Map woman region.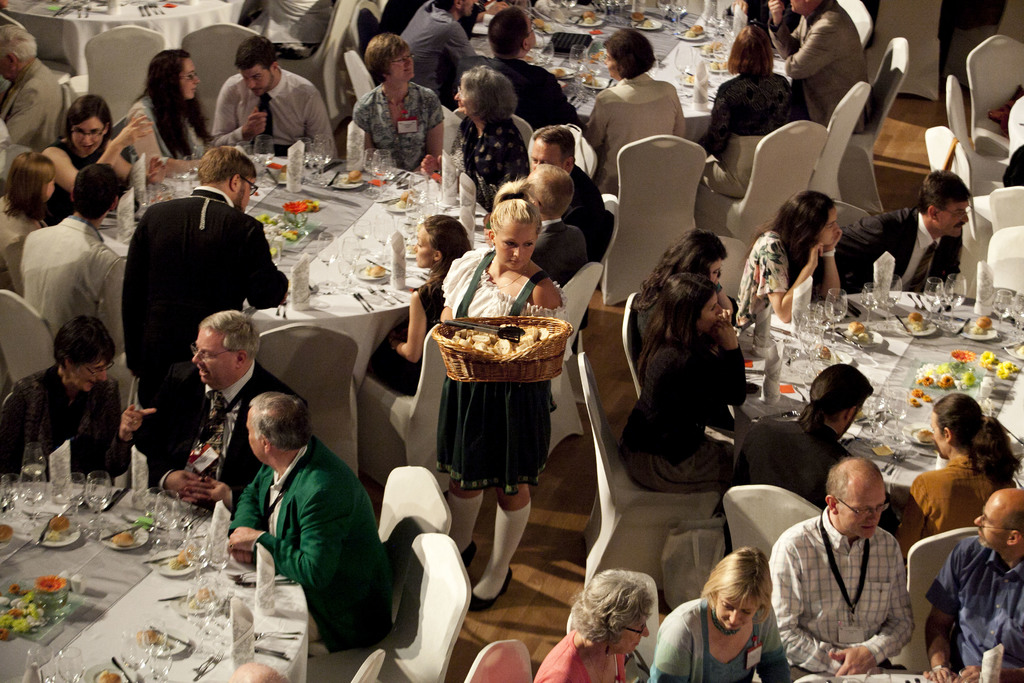
Mapped to region(425, 65, 530, 211).
